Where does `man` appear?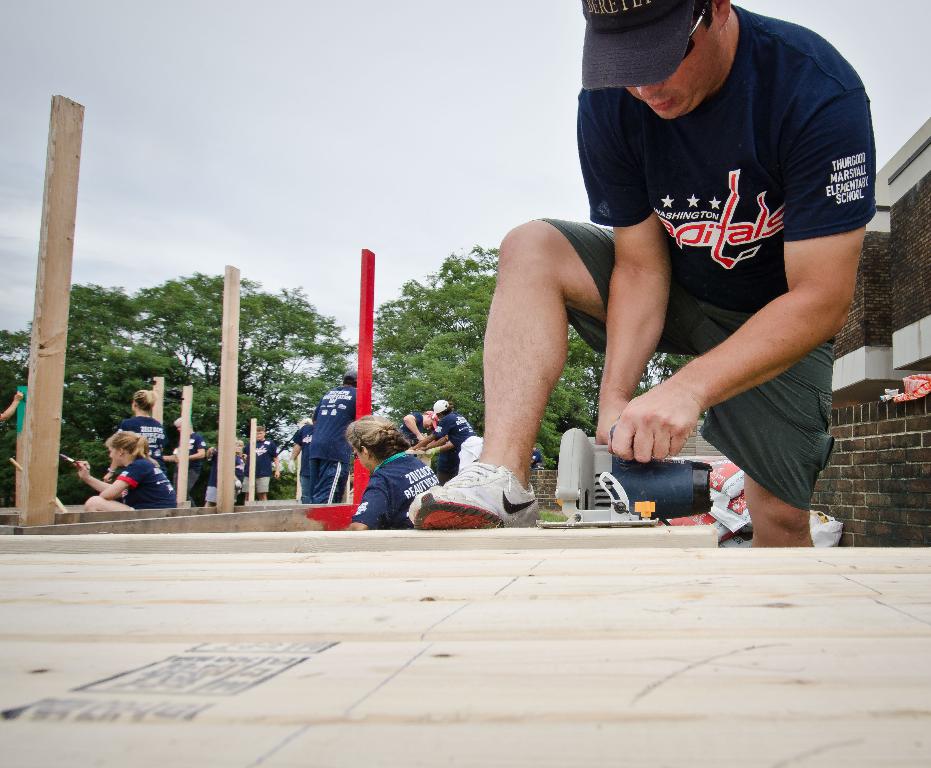
Appears at l=244, t=426, r=282, b=502.
